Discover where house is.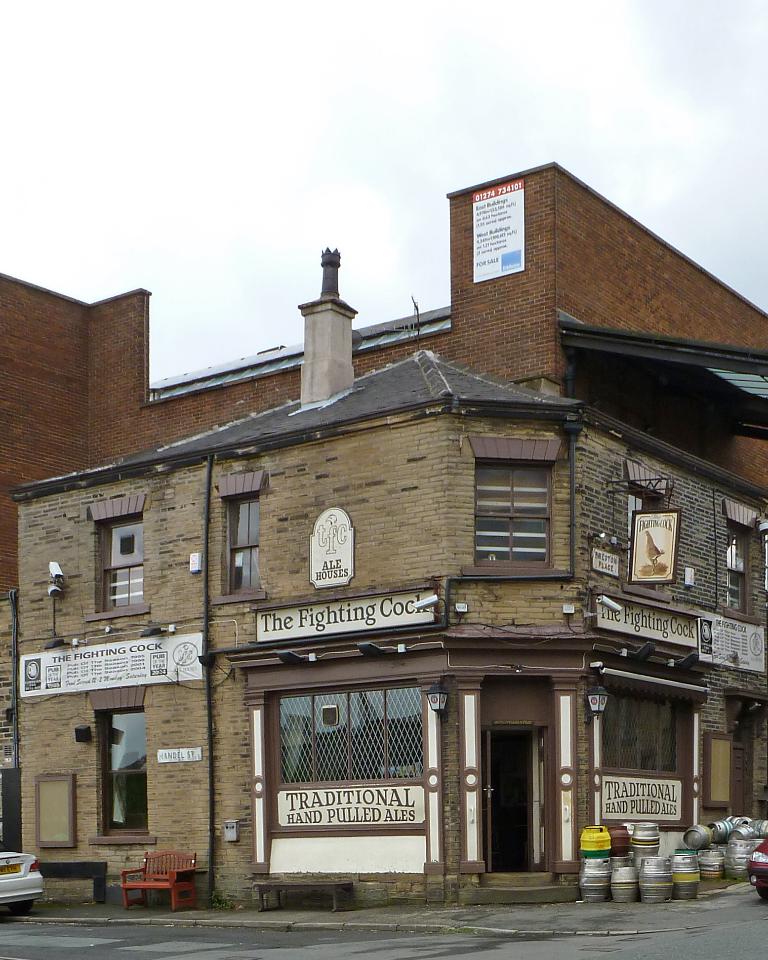
Discovered at l=0, t=160, r=767, b=600.
